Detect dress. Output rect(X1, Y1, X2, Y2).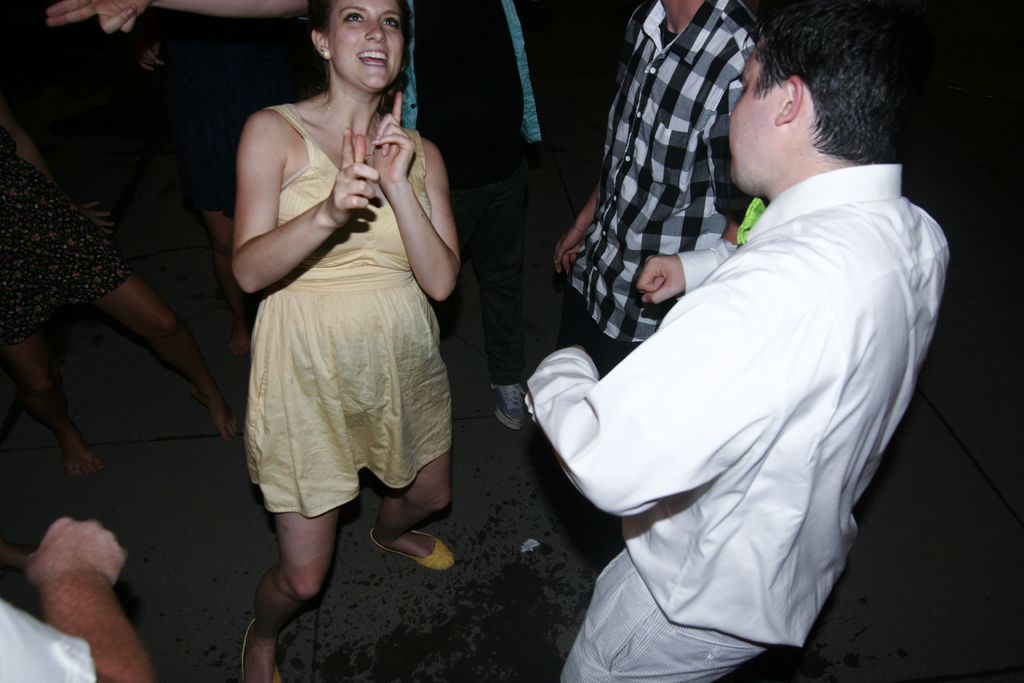
rect(0, 125, 133, 348).
